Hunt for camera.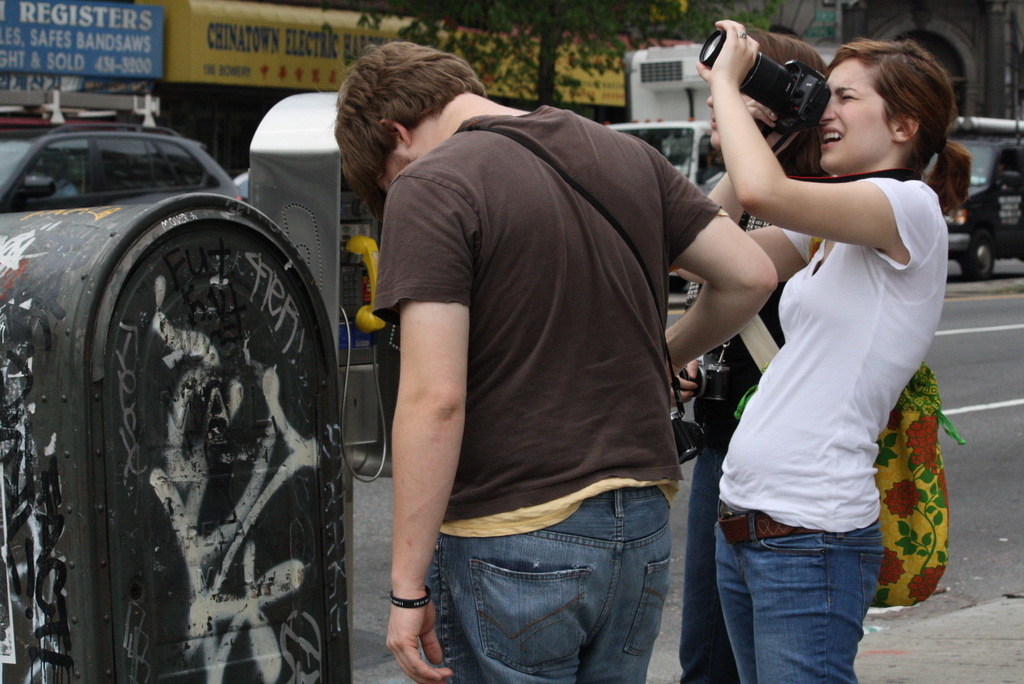
Hunted down at box=[699, 28, 831, 131].
